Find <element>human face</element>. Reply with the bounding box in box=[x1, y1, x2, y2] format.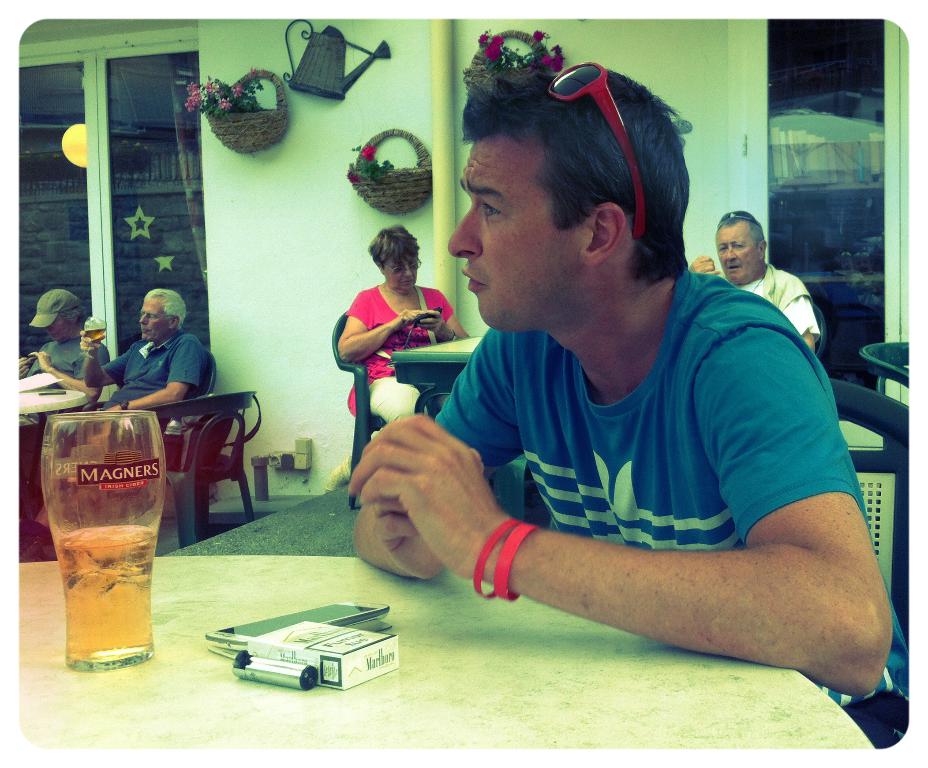
box=[714, 224, 759, 283].
